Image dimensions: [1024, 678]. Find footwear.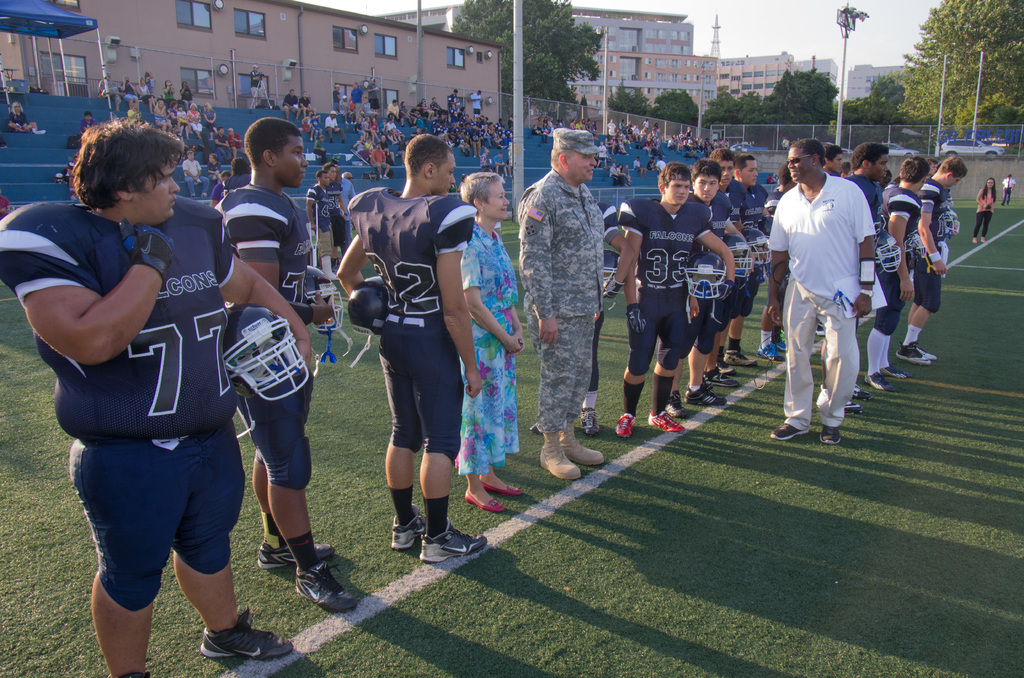
x1=559 y1=428 x2=605 y2=464.
